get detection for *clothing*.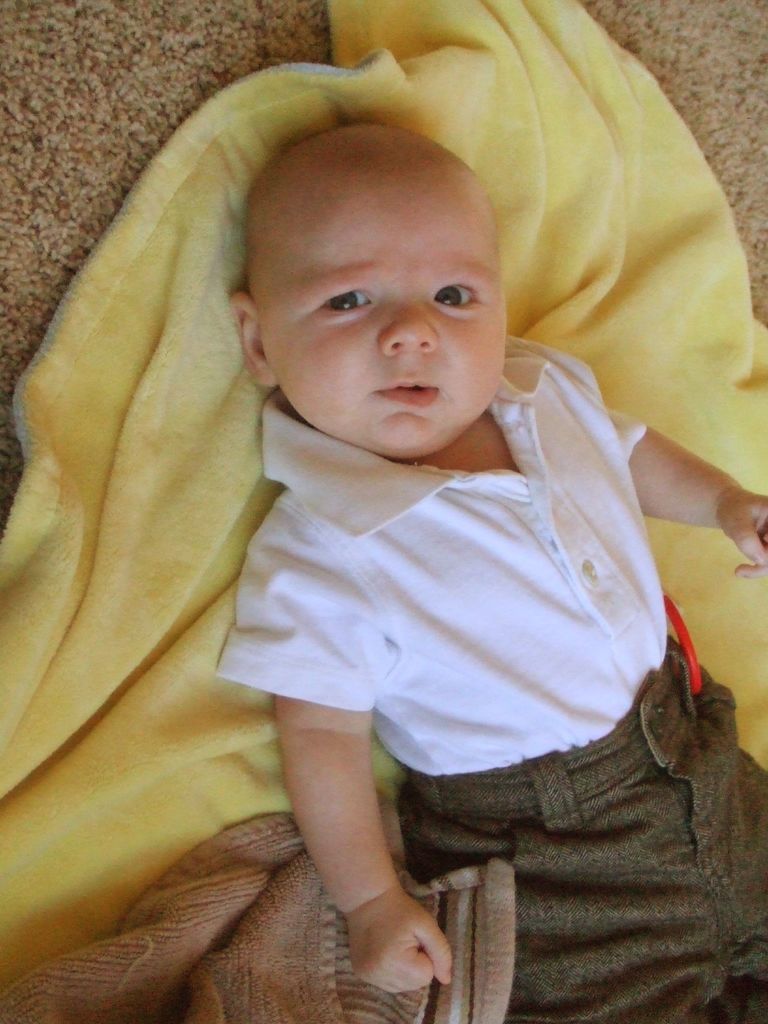
Detection: pyautogui.locateOnScreen(212, 332, 767, 1023).
